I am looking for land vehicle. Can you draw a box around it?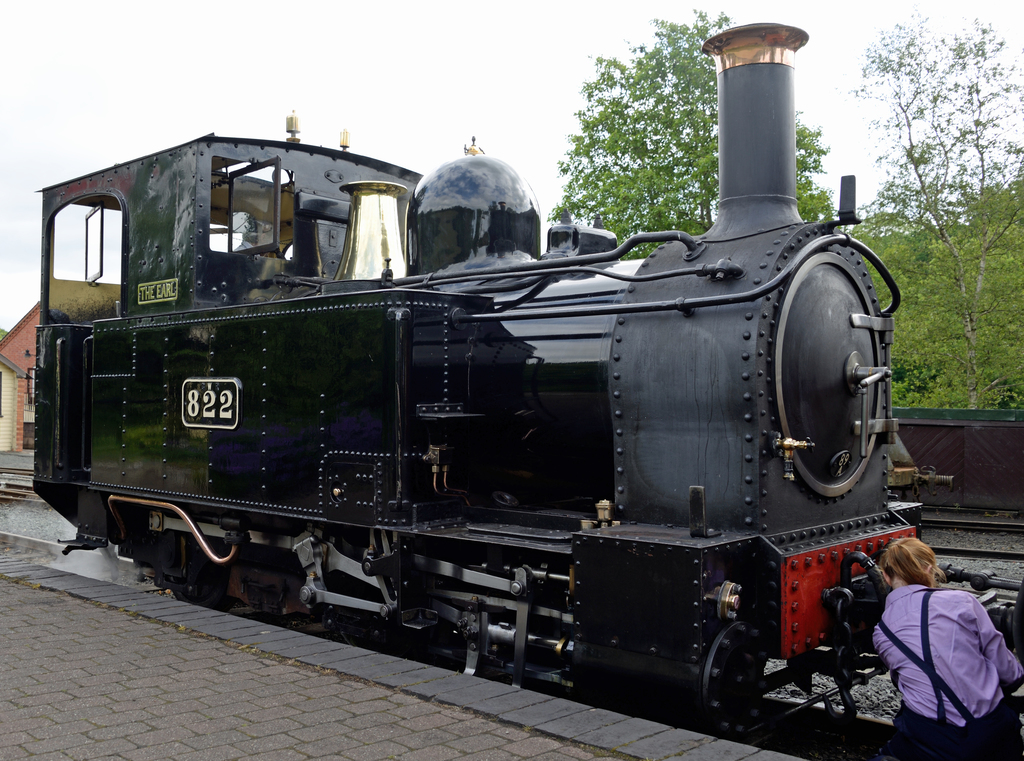
Sure, the bounding box is pyautogui.locateOnScreen(0, 111, 973, 705).
